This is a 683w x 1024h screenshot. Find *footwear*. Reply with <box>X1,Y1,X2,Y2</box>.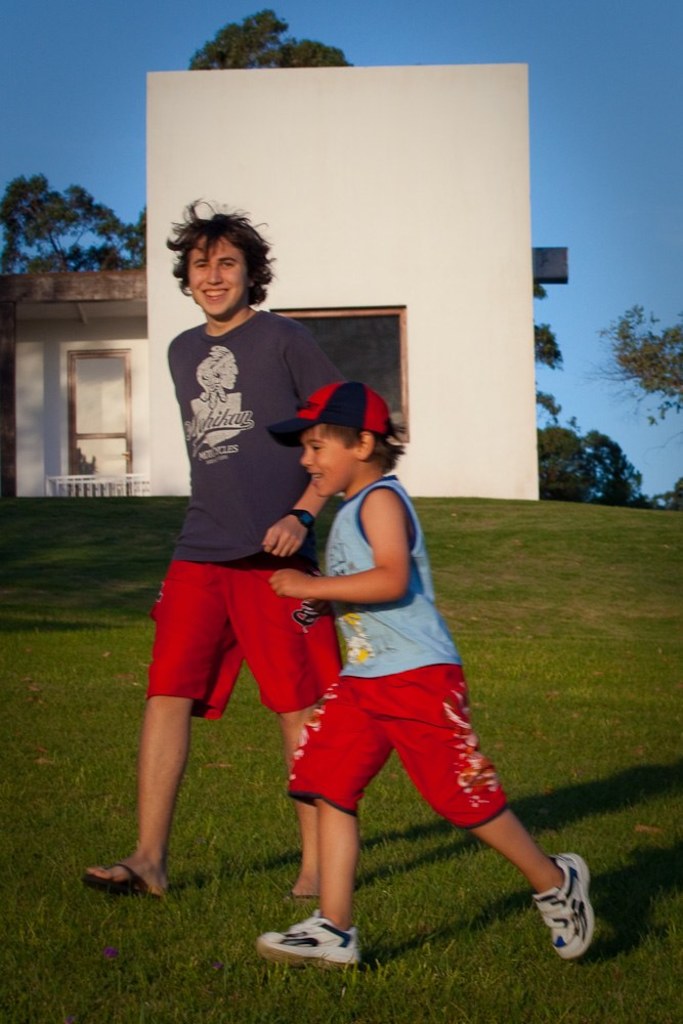
<box>529,852,600,961</box>.
